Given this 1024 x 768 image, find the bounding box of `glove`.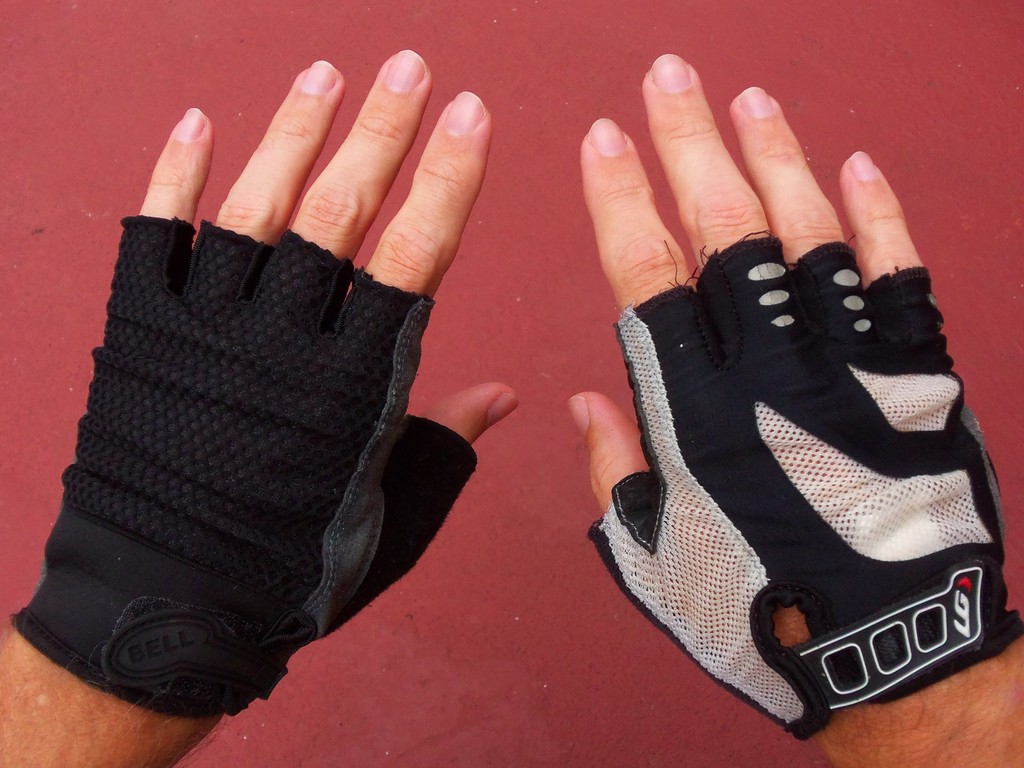
(left=577, top=236, right=1023, bottom=746).
